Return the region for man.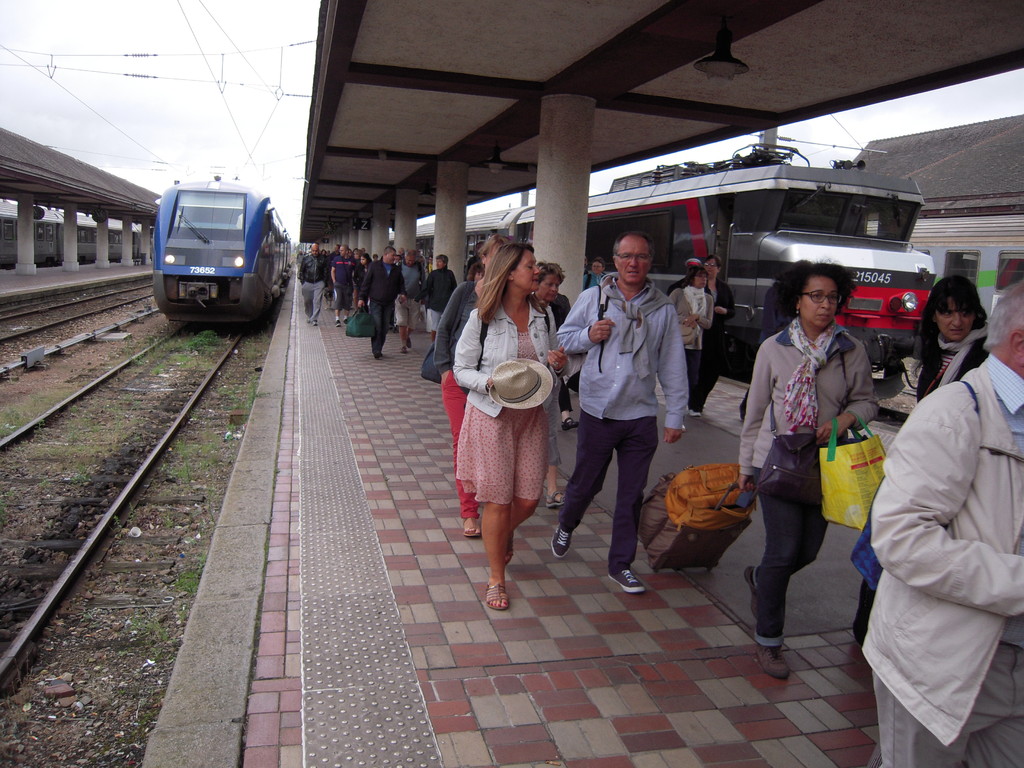
detection(394, 248, 429, 349).
